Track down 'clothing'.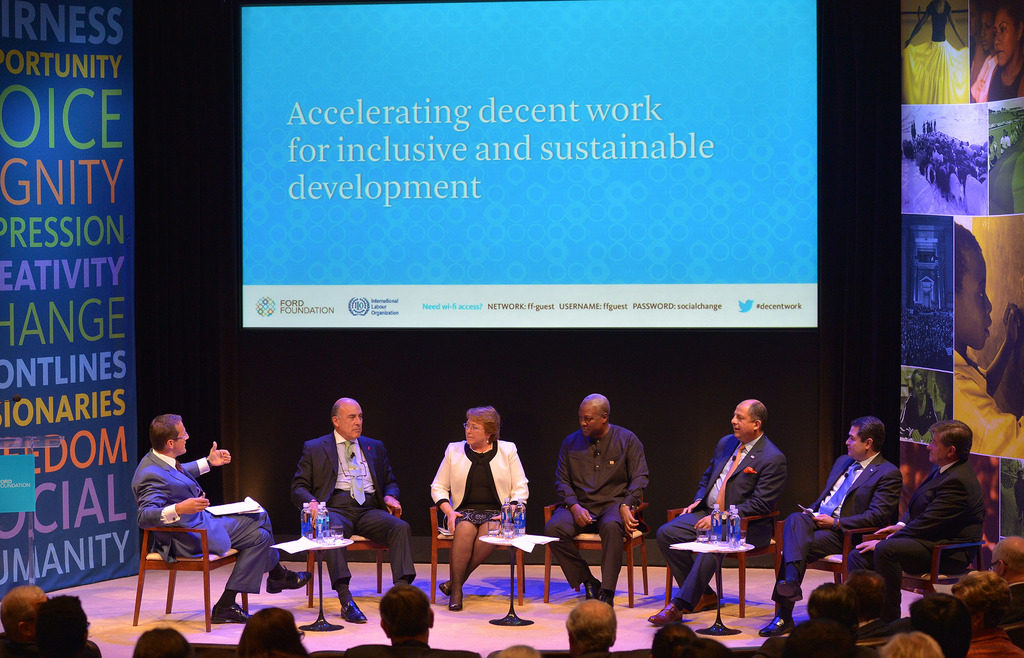
Tracked to {"x1": 433, "y1": 441, "x2": 530, "y2": 522}.
